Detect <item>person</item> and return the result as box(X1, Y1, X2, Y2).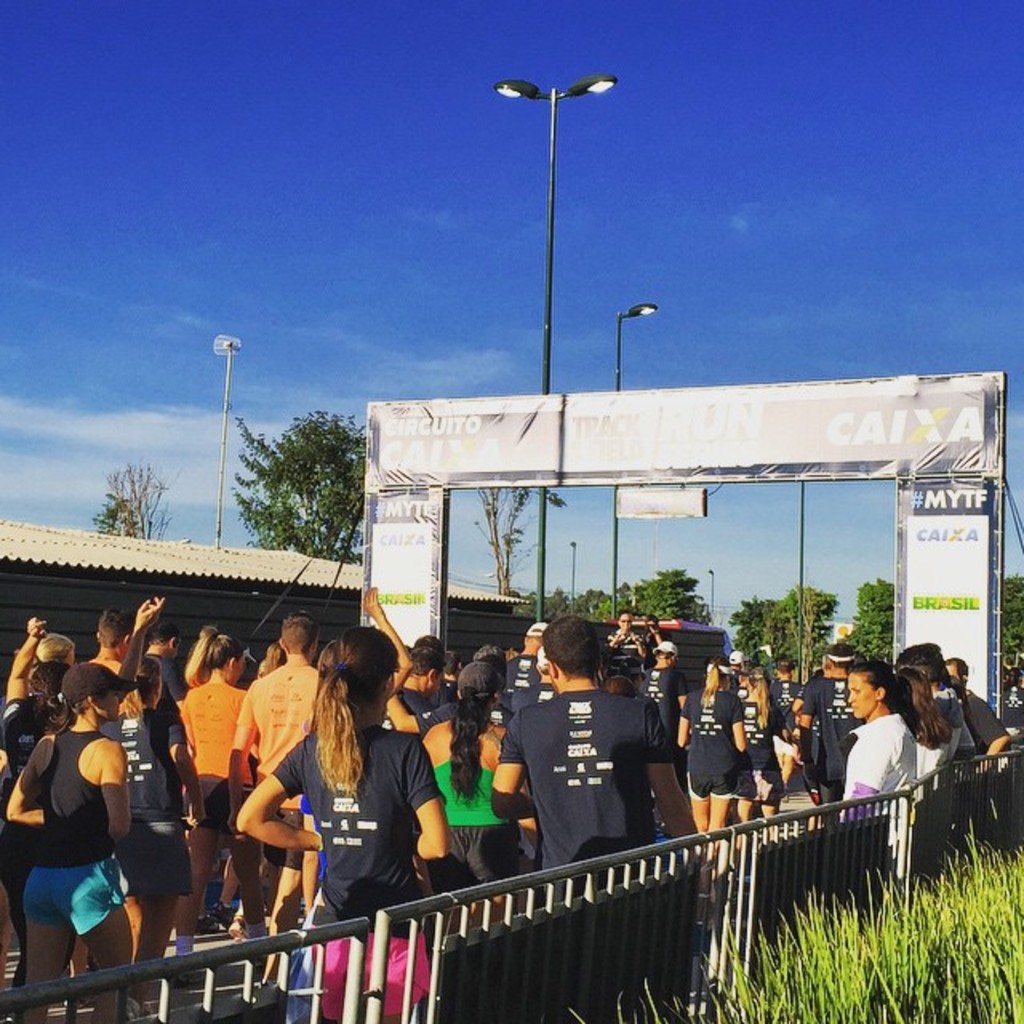
box(0, 661, 114, 1014).
